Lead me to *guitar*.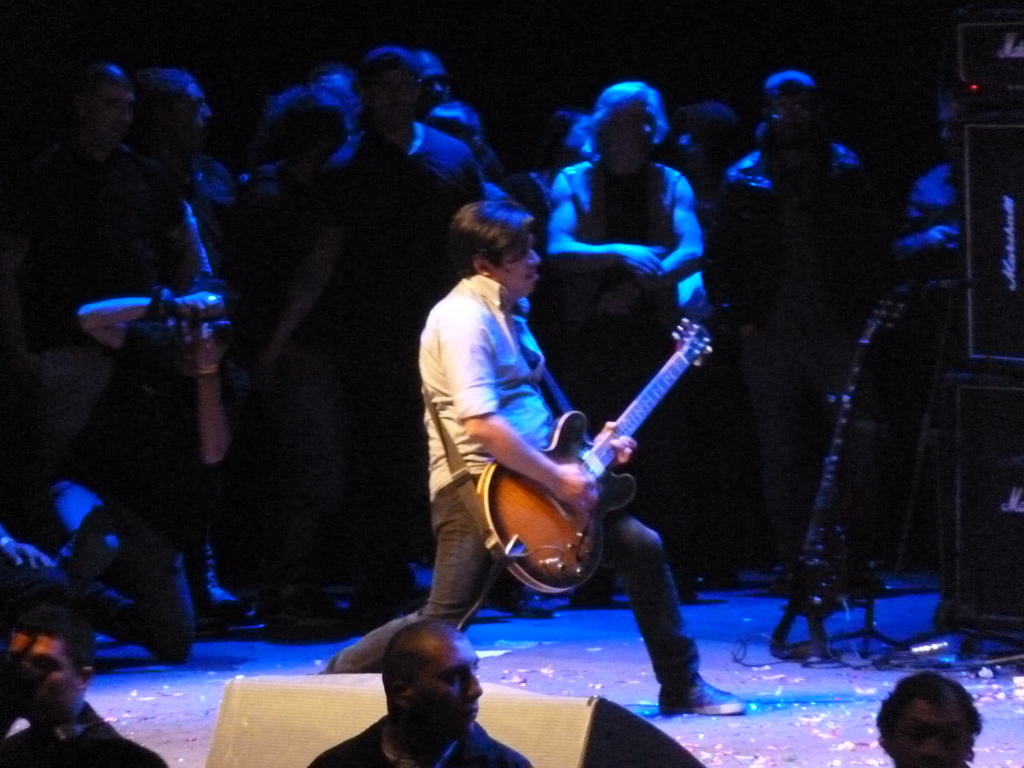
Lead to x1=460, y1=323, x2=725, y2=618.
